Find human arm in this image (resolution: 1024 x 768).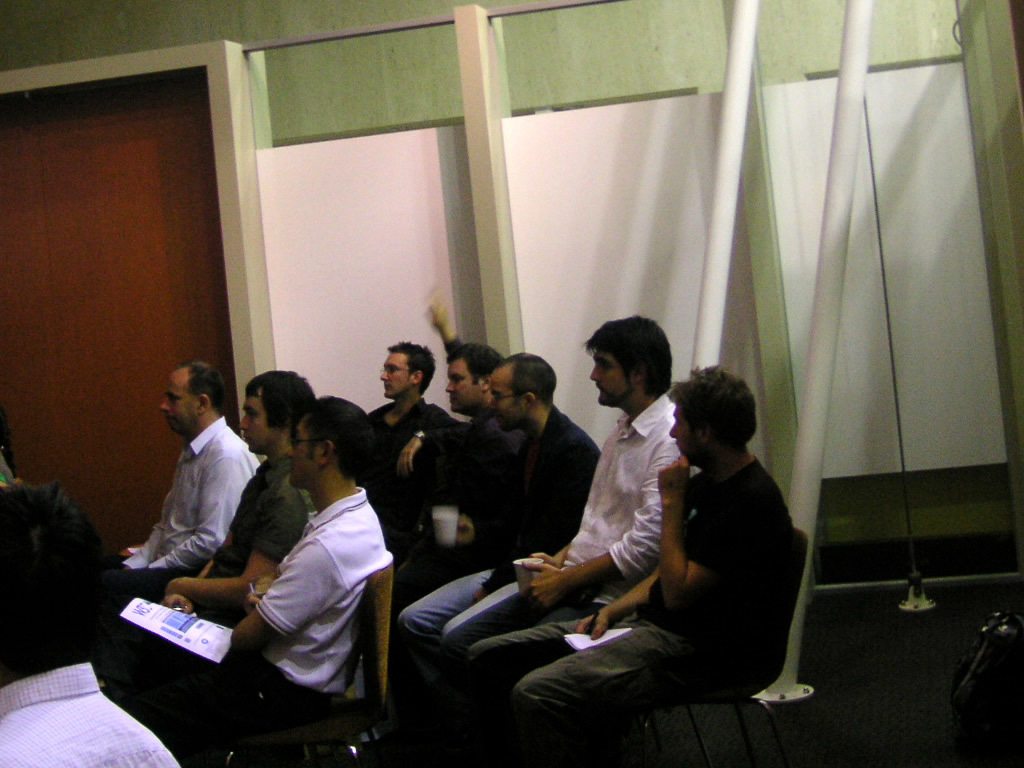
pyautogui.locateOnScreen(575, 571, 654, 639).
